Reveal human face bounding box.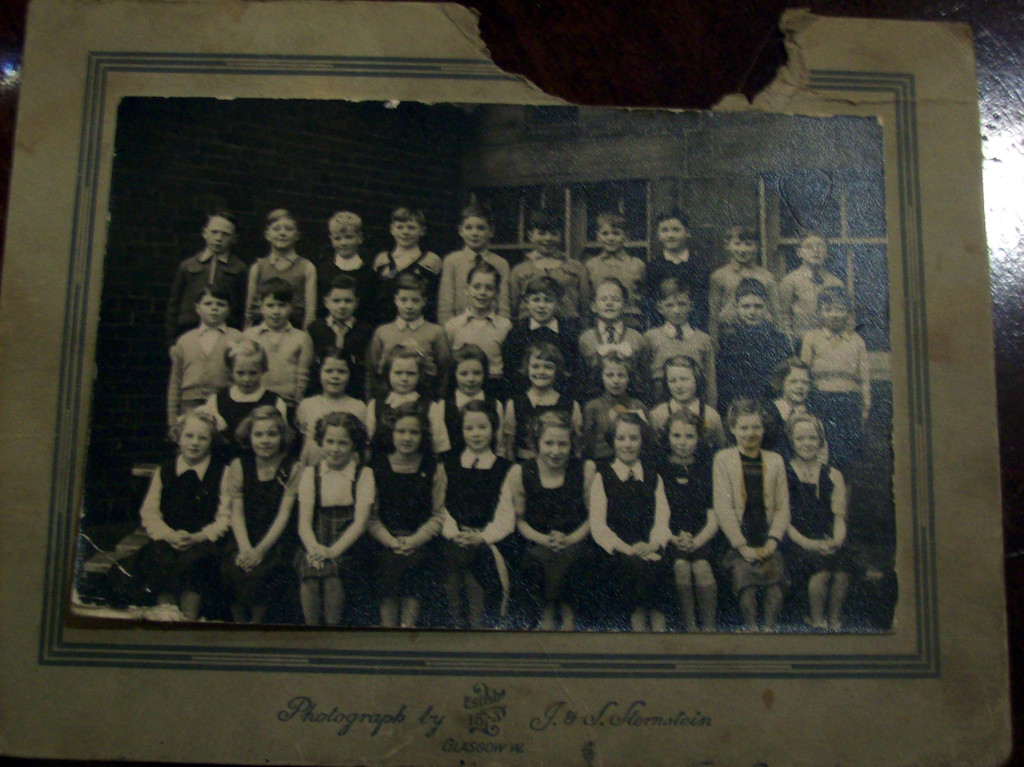
Revealed: bbox=[322, 429, 356, 462].
